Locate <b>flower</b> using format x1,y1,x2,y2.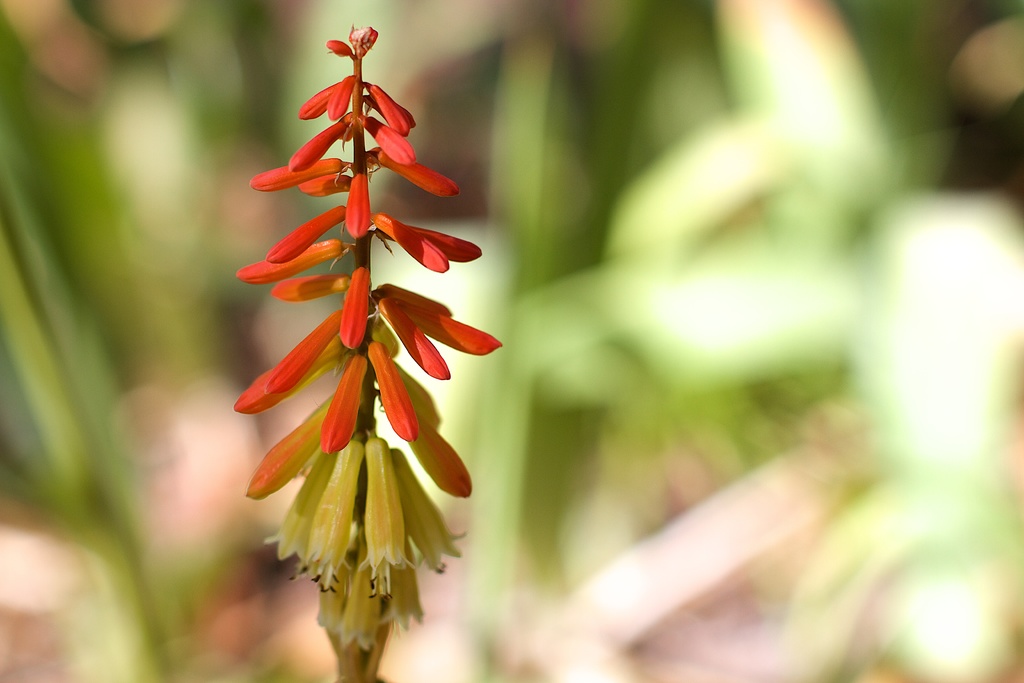
231,24,580,682.
